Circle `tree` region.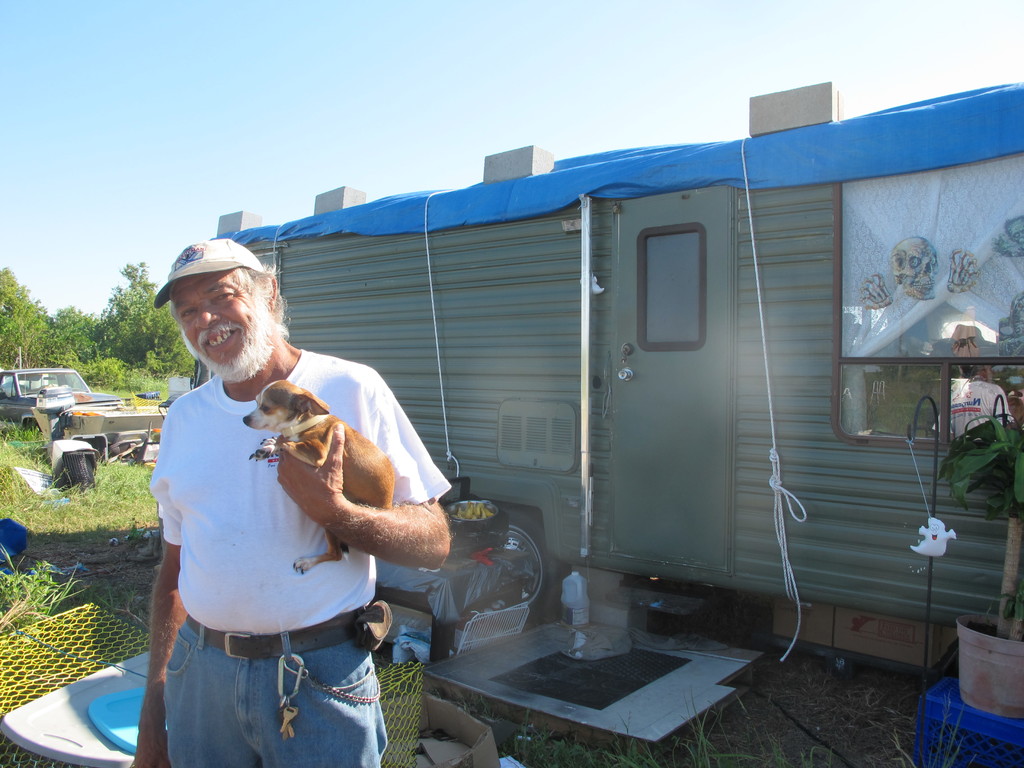
Region: [left=0, top=265, right=201, bottom=400].
